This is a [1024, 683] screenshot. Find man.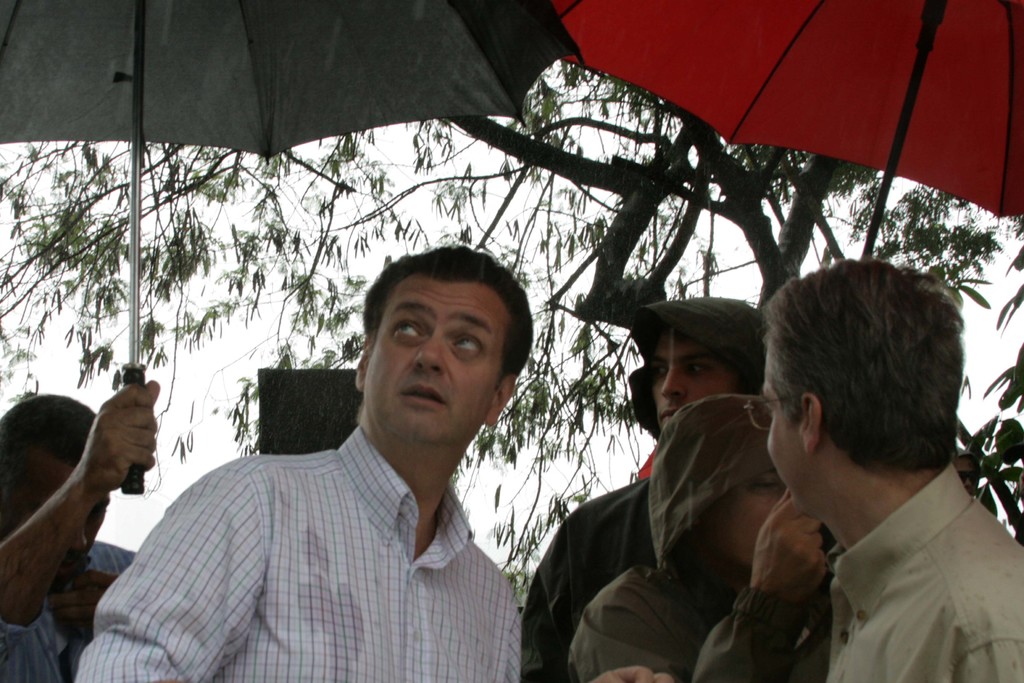
Bounding box: detection(122, 261, 561, 675).
